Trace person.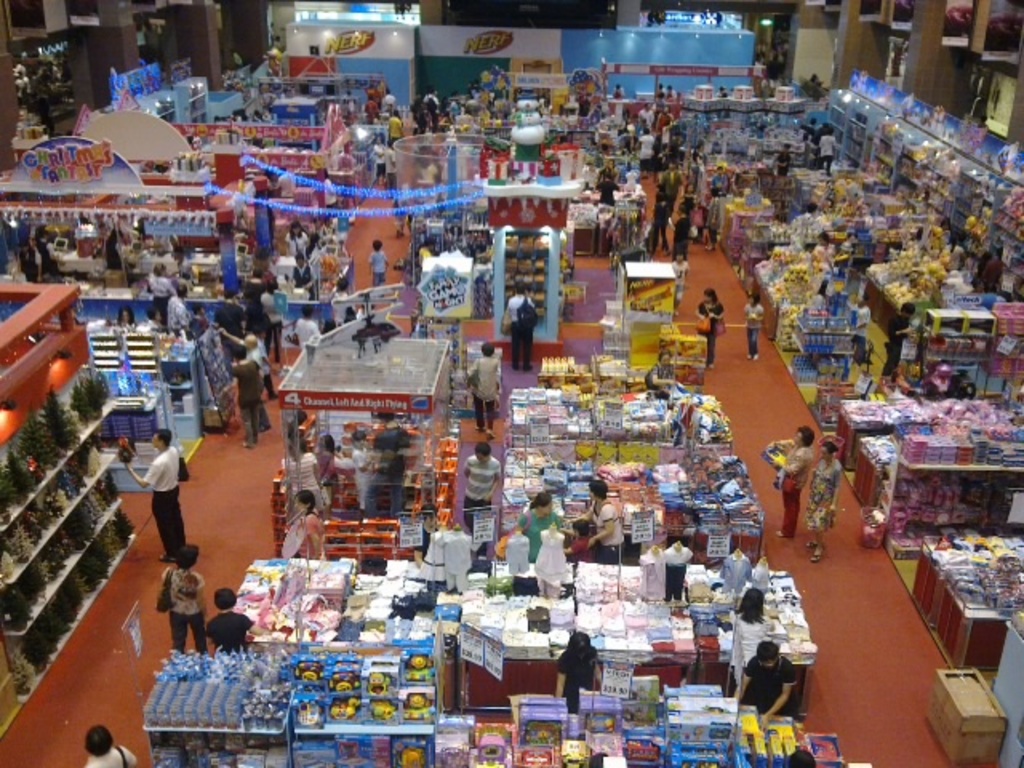
Traced to <region>299, 437, 318, 493</region>.
